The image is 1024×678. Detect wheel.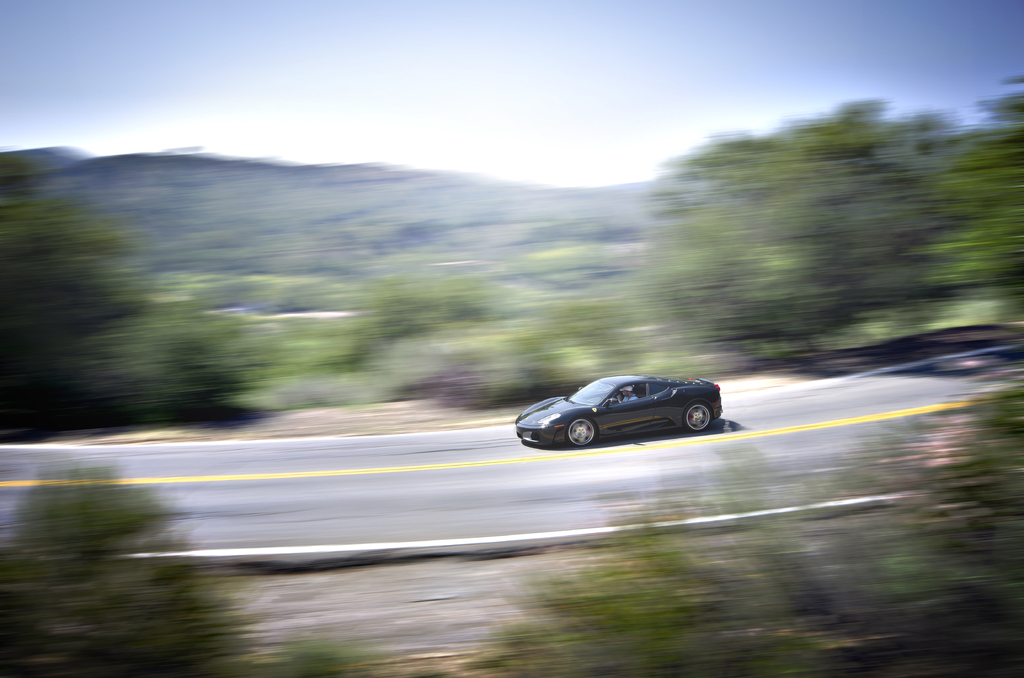
Detection: {"x1": 684, "y1": 401, "x2": 710, "y2": 433}.
